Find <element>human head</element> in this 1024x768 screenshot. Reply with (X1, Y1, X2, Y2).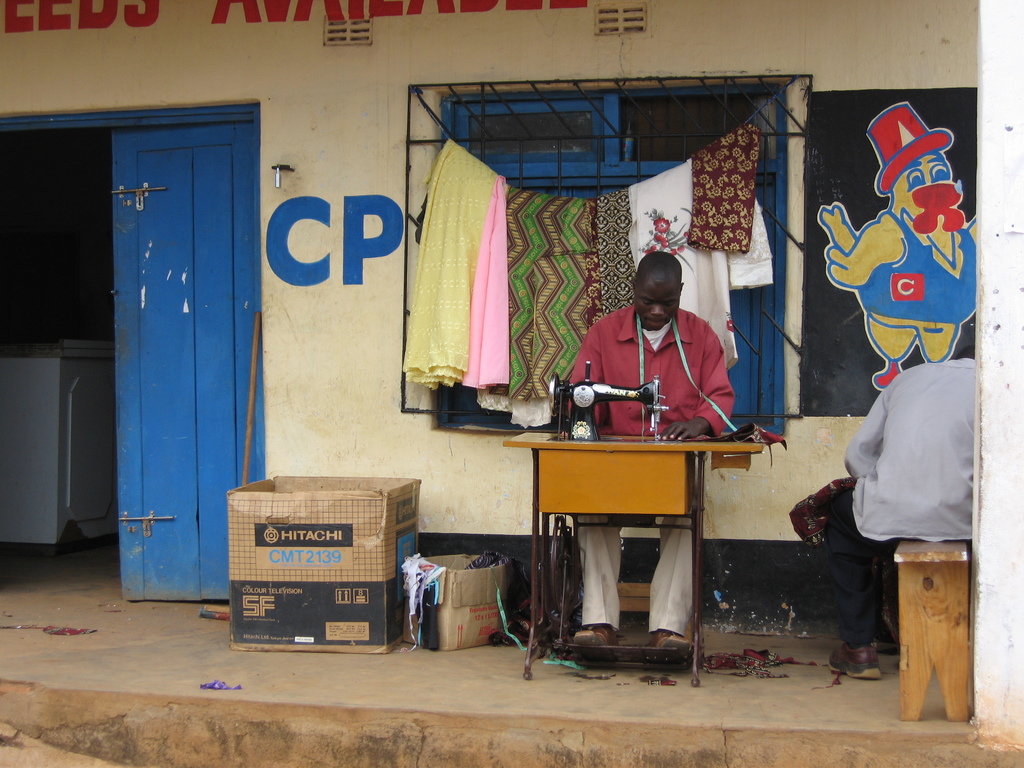
(863, 100, 959, 225).
